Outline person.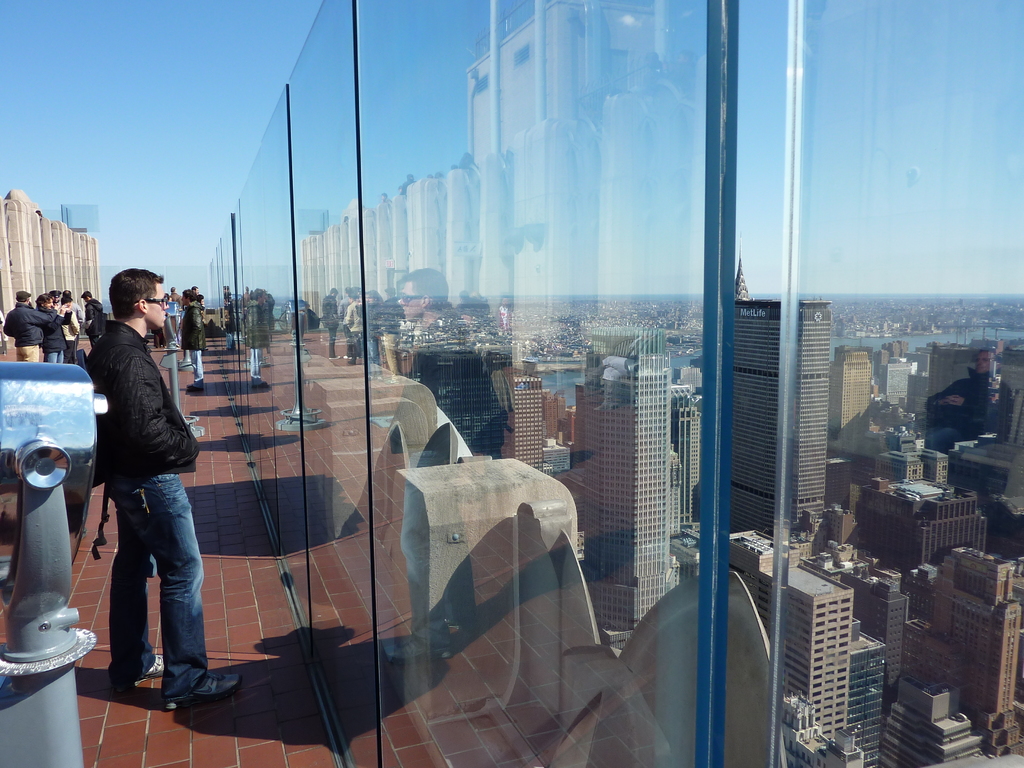
Outline: 1,290,61,365.
